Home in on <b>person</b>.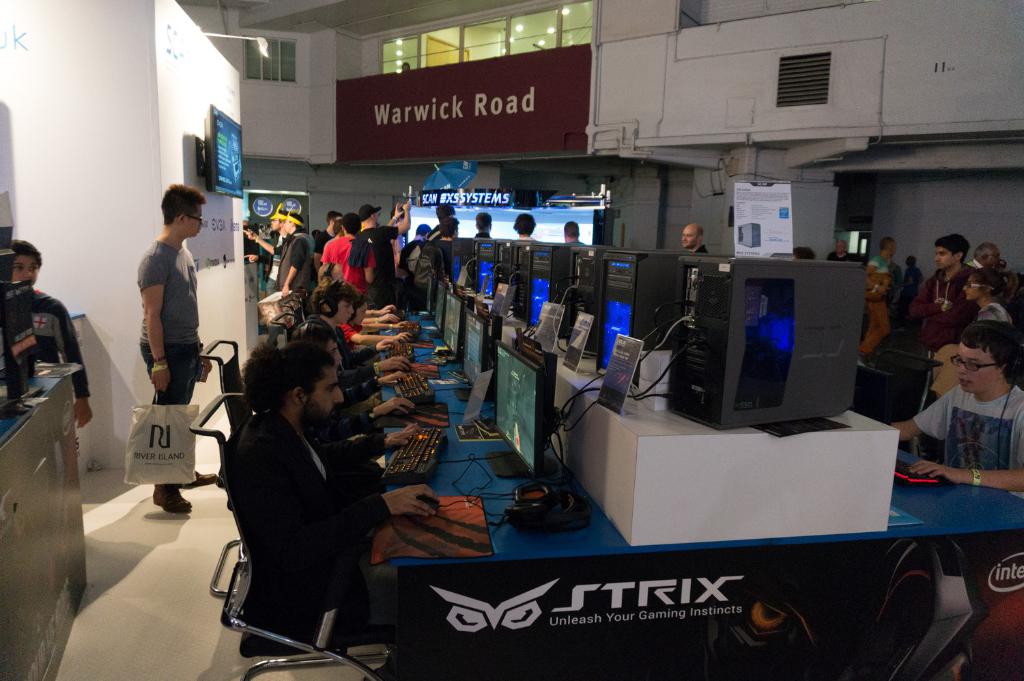
Homed in at (468,208,503,240).
